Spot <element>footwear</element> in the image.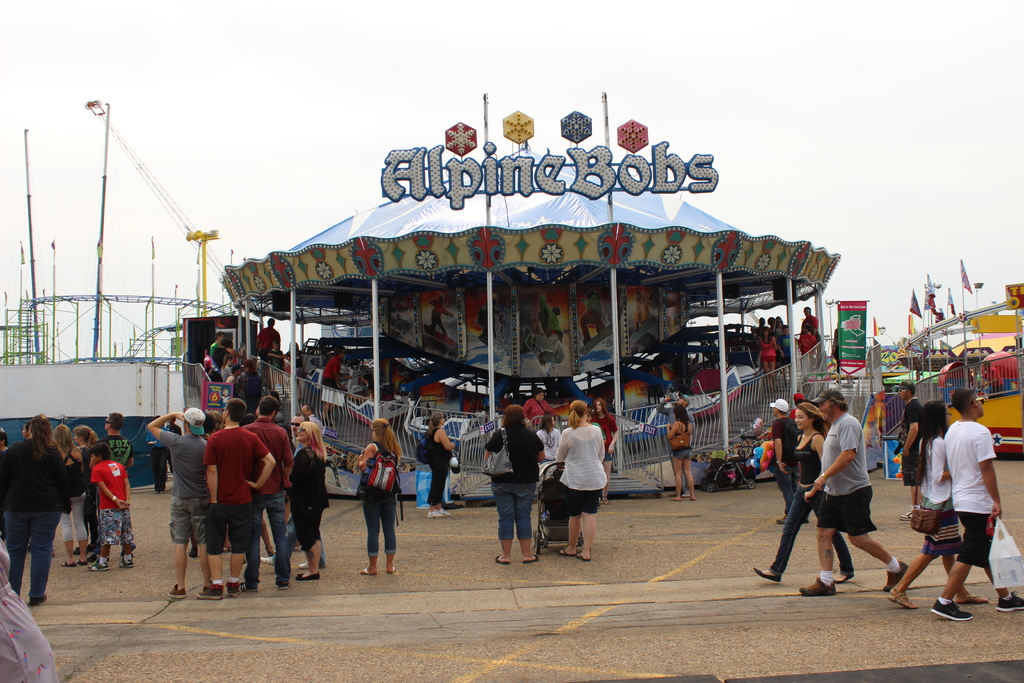
<element>footwear</element> found at [199,582,205,598].
